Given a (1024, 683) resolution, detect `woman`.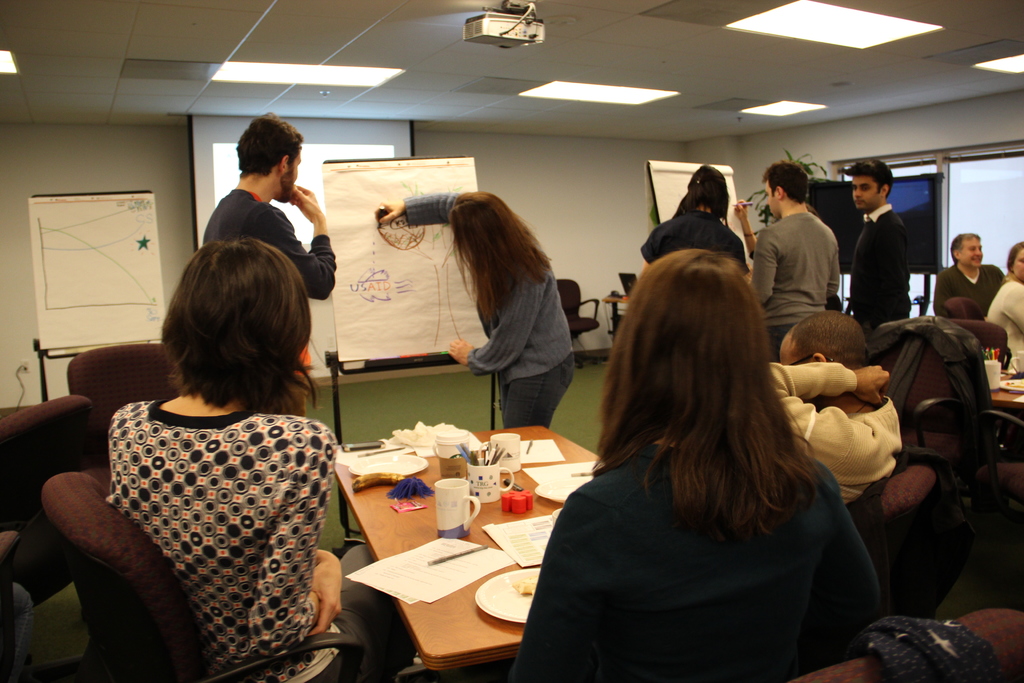
(left=497, top=251, right=879, bottom=682).
